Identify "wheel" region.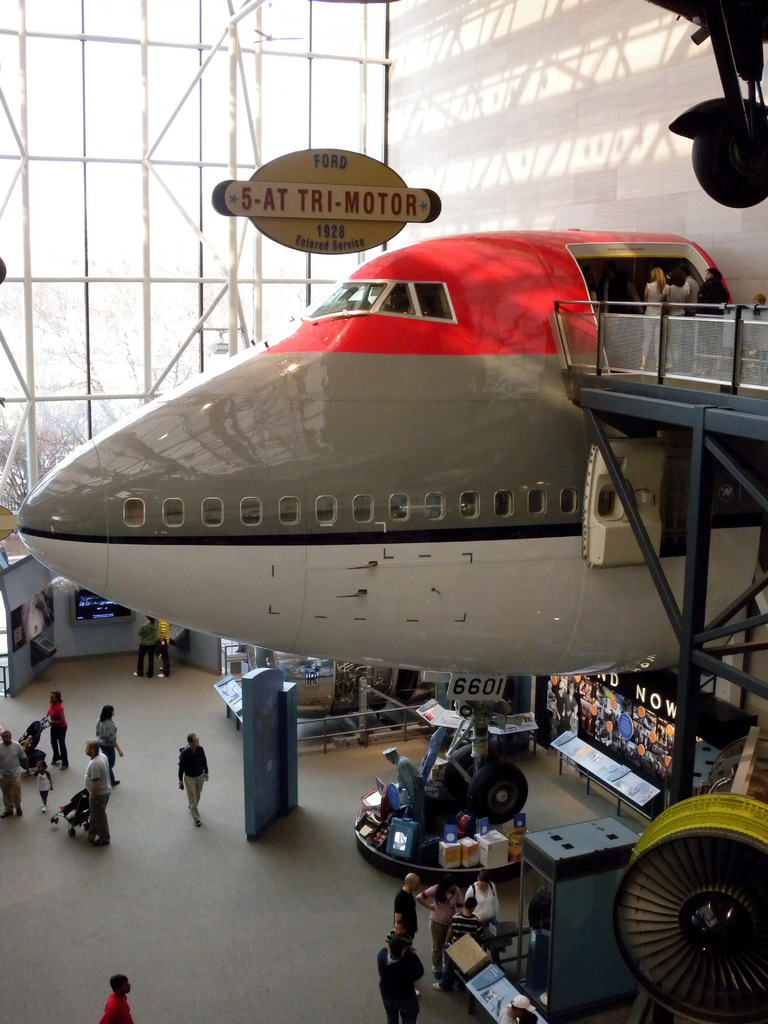
Region: left=613, top=803, right=761, bottom=1002.
